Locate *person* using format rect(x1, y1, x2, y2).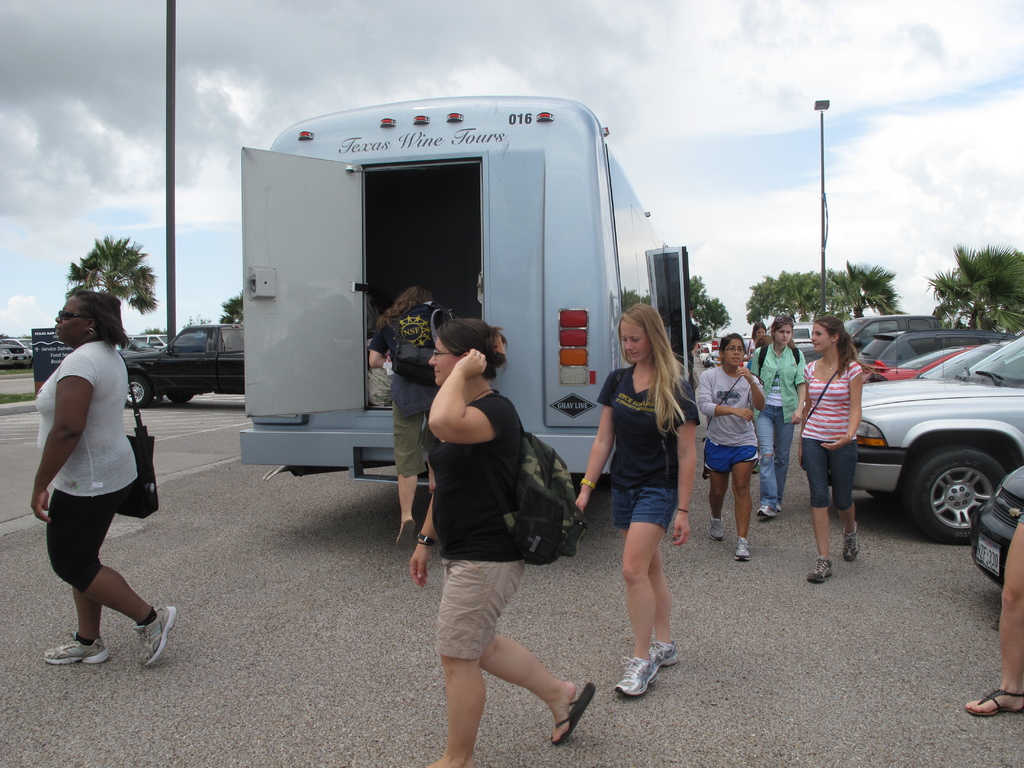
rect(24, 275, 156, 675).
